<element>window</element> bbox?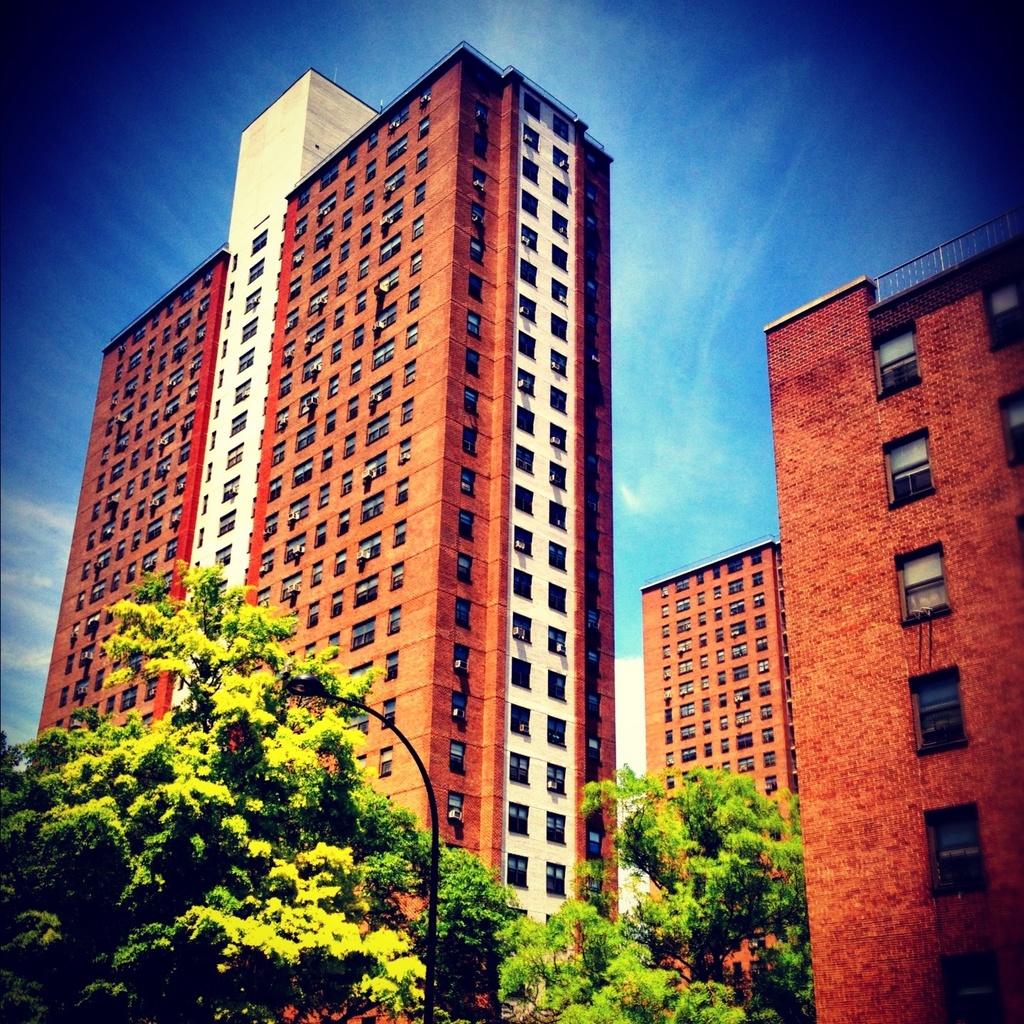
[361,221,371,243]
